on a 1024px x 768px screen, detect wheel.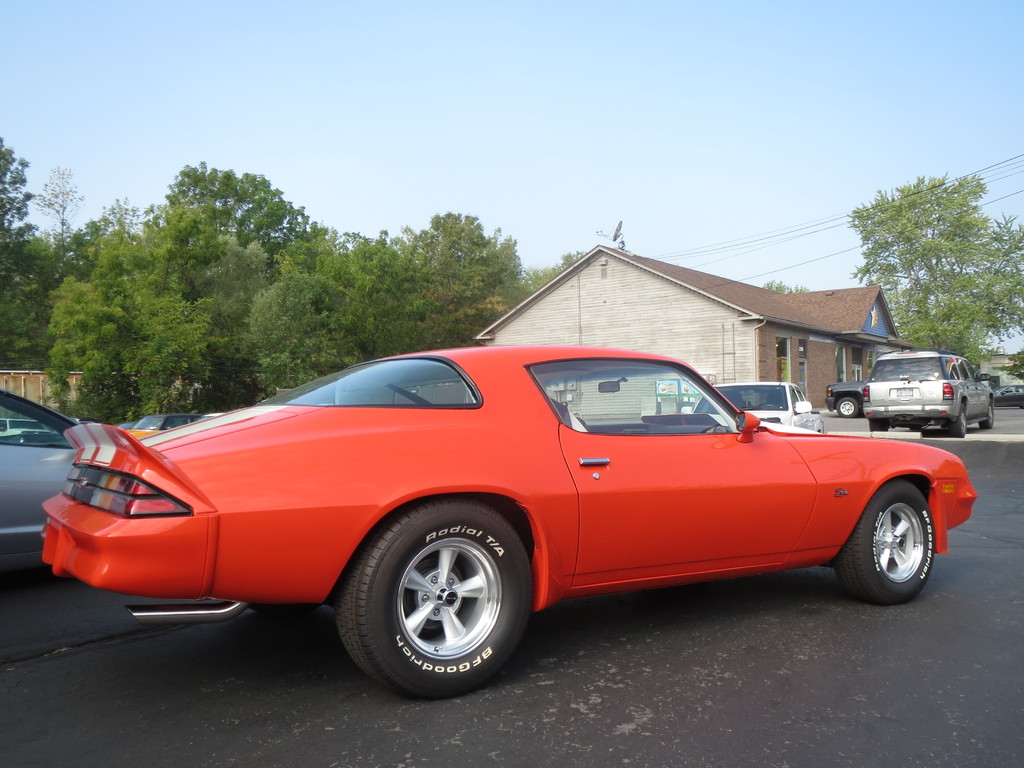
x1=867 y1=419 x2=890 y2=432.
